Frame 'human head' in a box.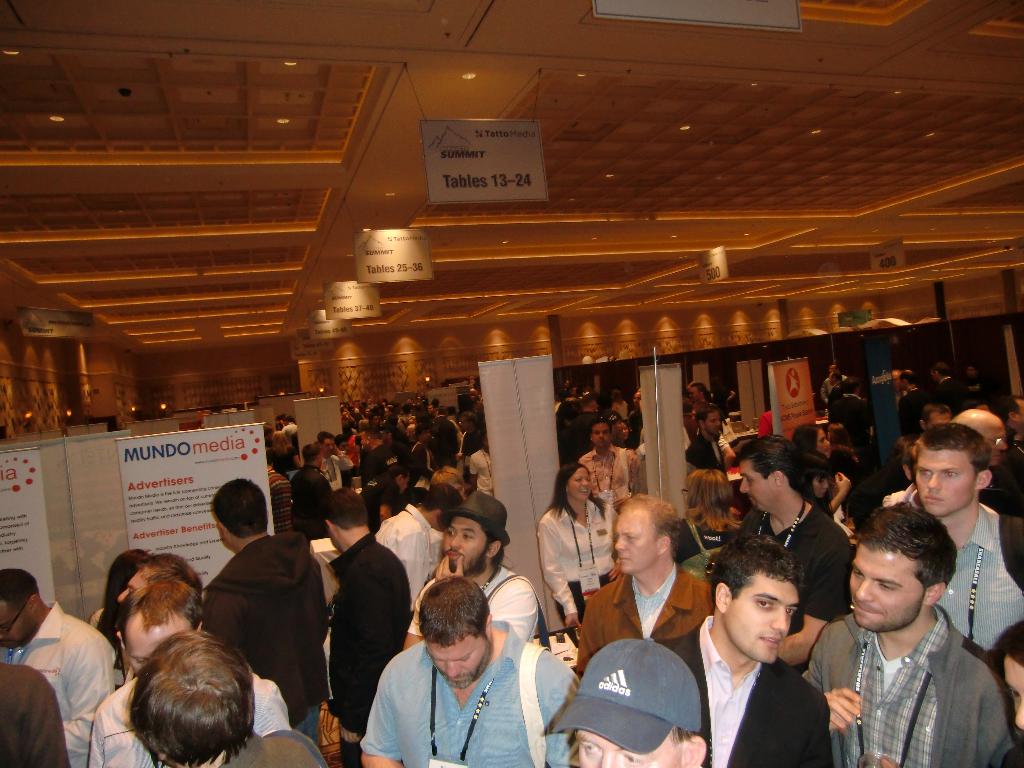
(323, 487, 369, 552).
